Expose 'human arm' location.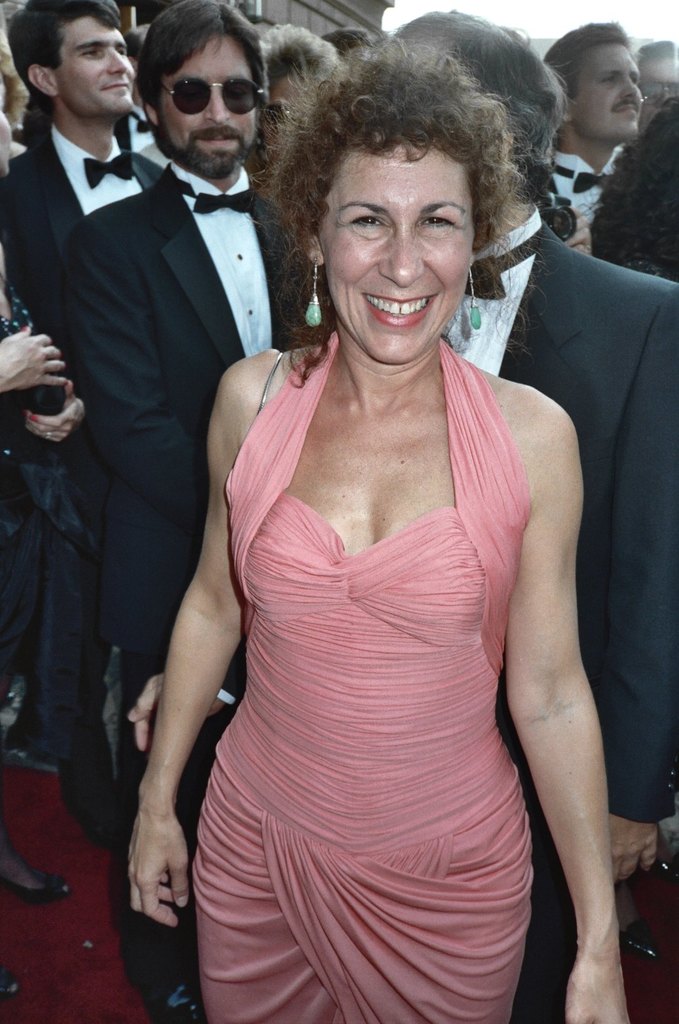
Exposed at (24,400,87,456).
